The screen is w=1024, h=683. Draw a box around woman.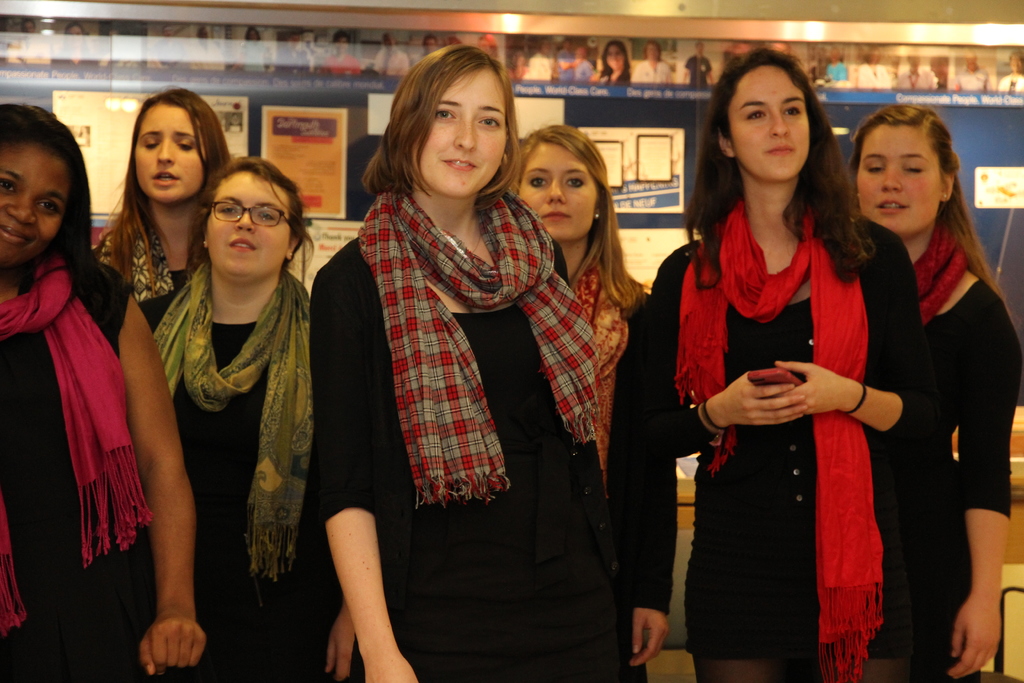
bbox=(669, 54, 900, 682).
